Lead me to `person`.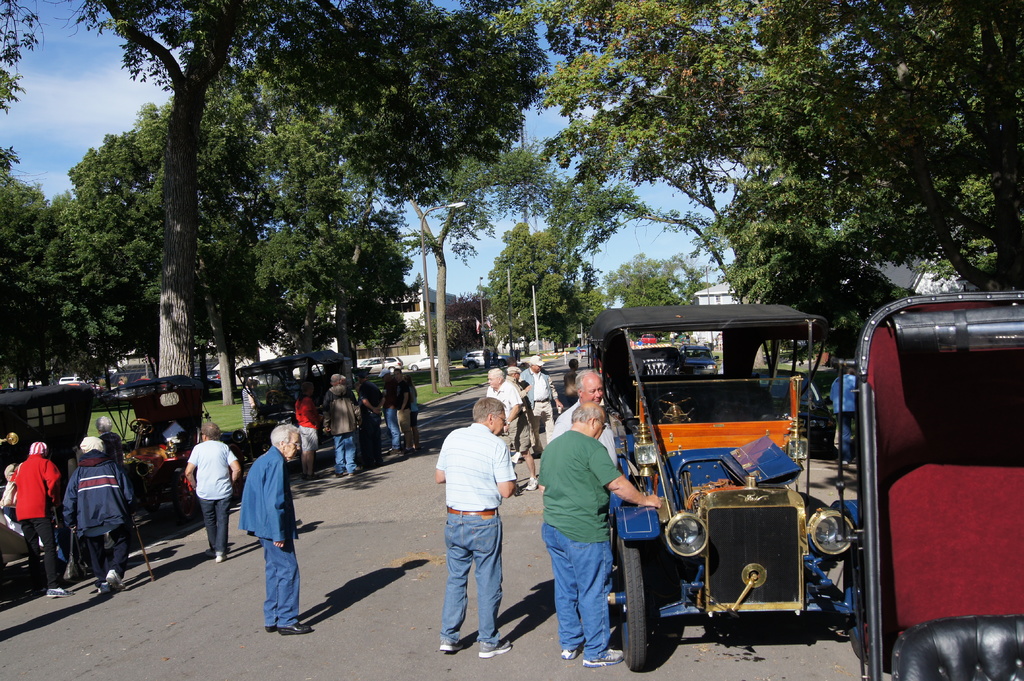
Lead to box=[61, 435, 136, 595].
